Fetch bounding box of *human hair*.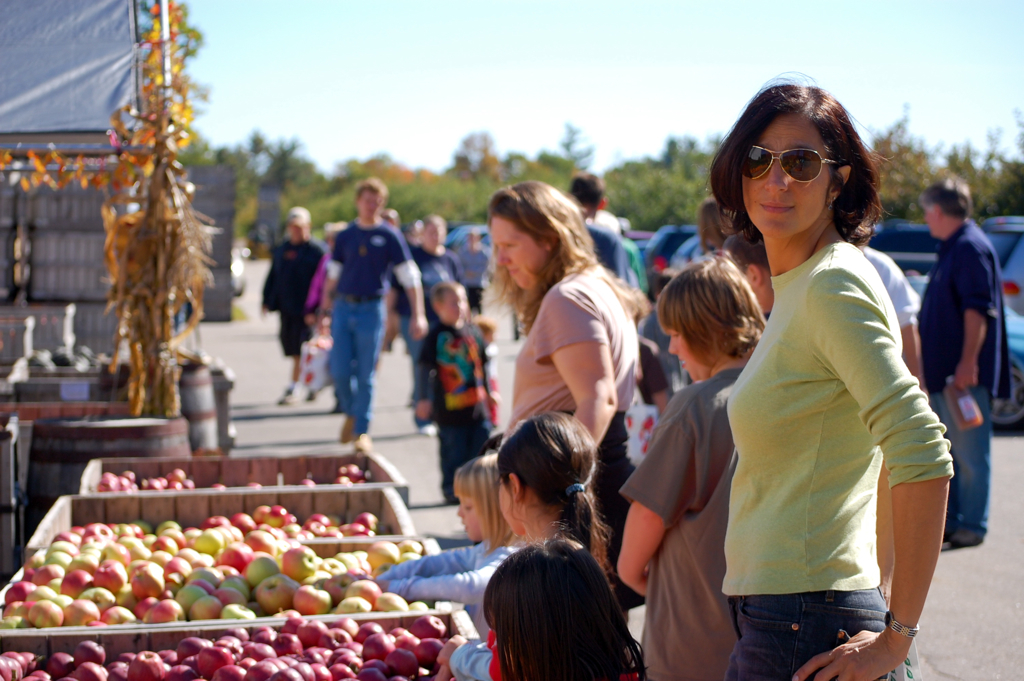
Bbox: x1=477 y1=541 x2=658 y2=680.
